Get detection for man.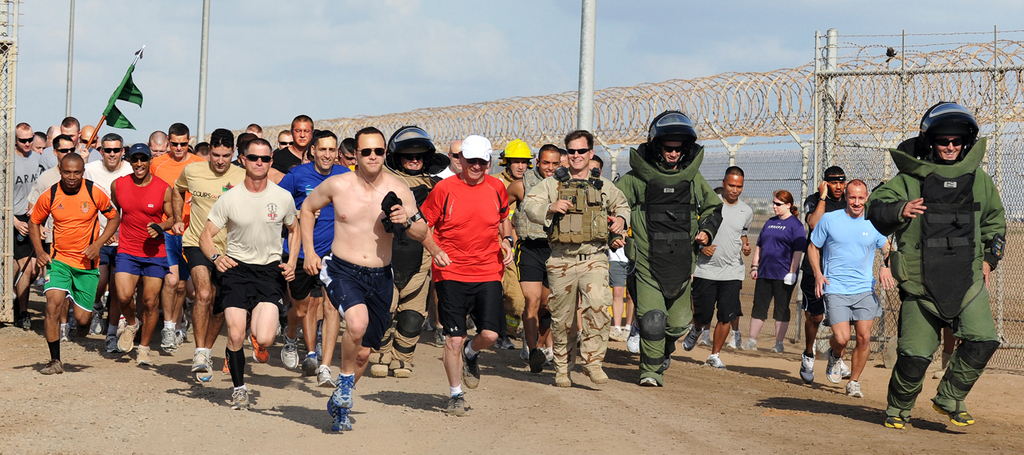
Detection: region(809, 180, 893, 397).
